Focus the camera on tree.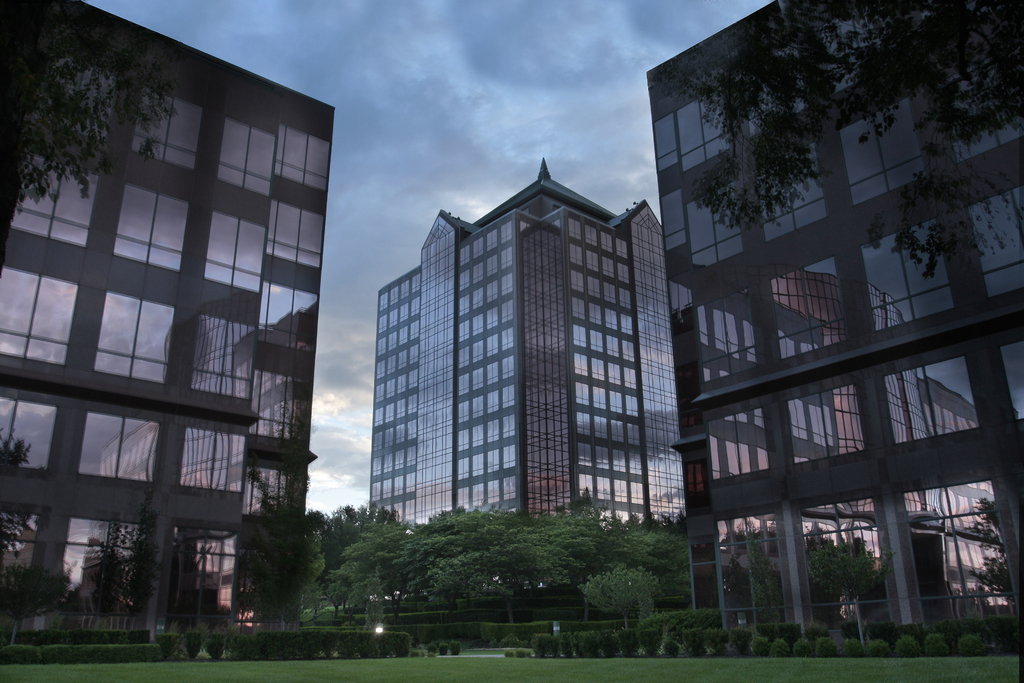
Focus region: x1=641, y1=0, x2=1023, y2=281.
